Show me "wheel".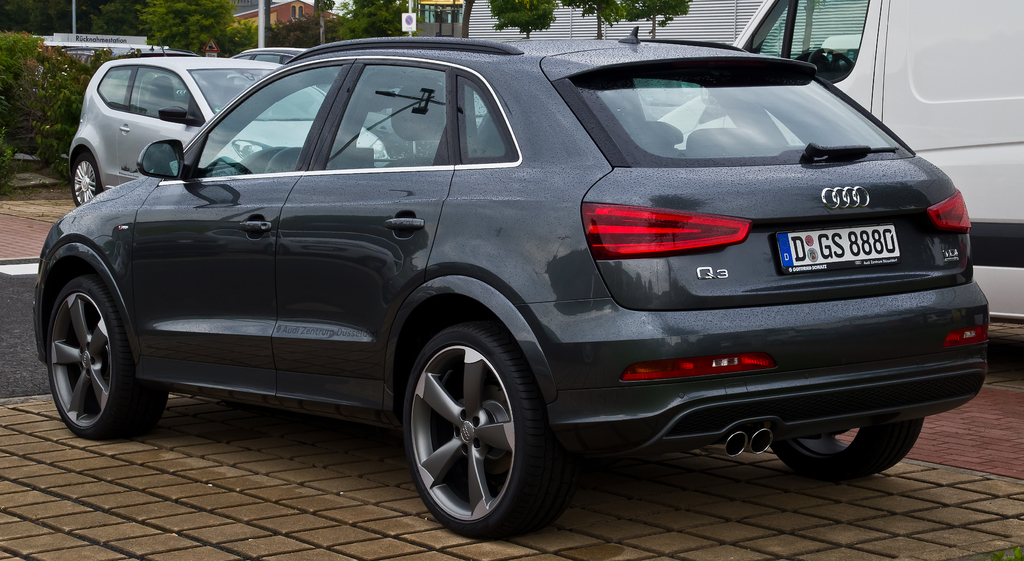
"wheel" is here: <region>71, 154, 102, 205</region>.
